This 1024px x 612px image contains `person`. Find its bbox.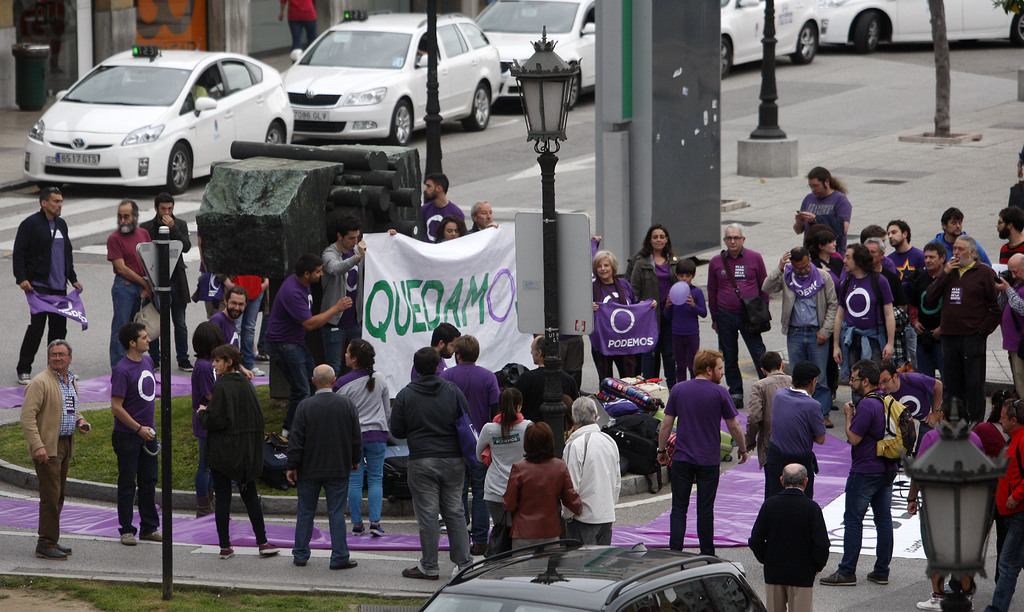
left=802, top=221, right=843, bottom=414.
